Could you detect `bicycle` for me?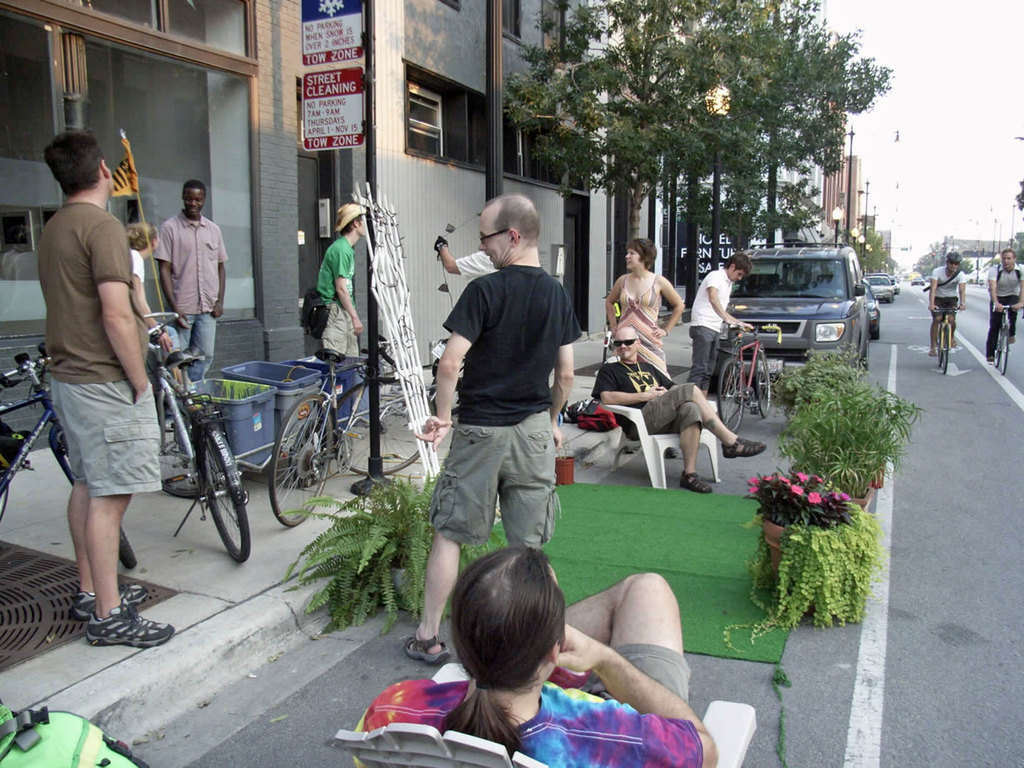
Detection result: left=715, top=325, right=773, bottom=433.
